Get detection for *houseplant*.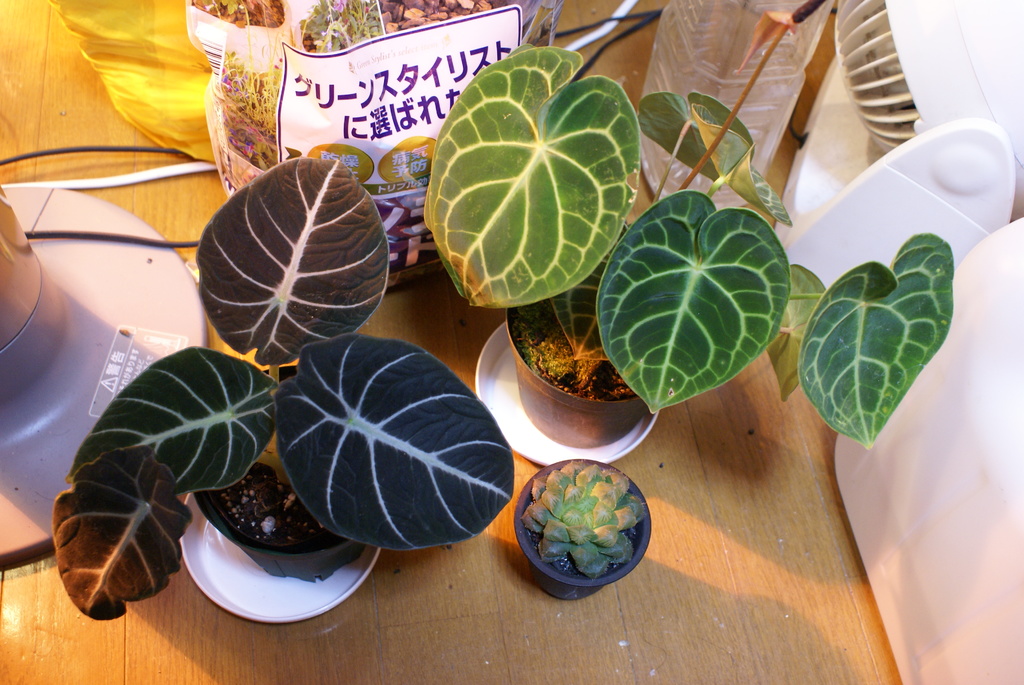
Detection: (414, 0, 955, 468).
